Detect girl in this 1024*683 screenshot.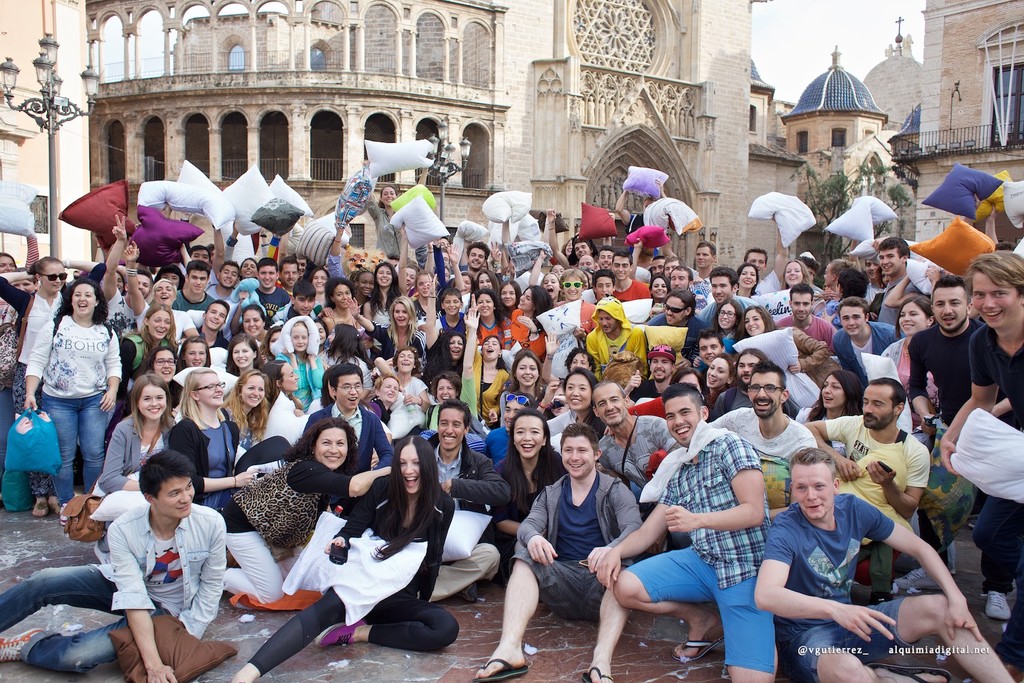
Detection: [528, 249, 560, 305].
